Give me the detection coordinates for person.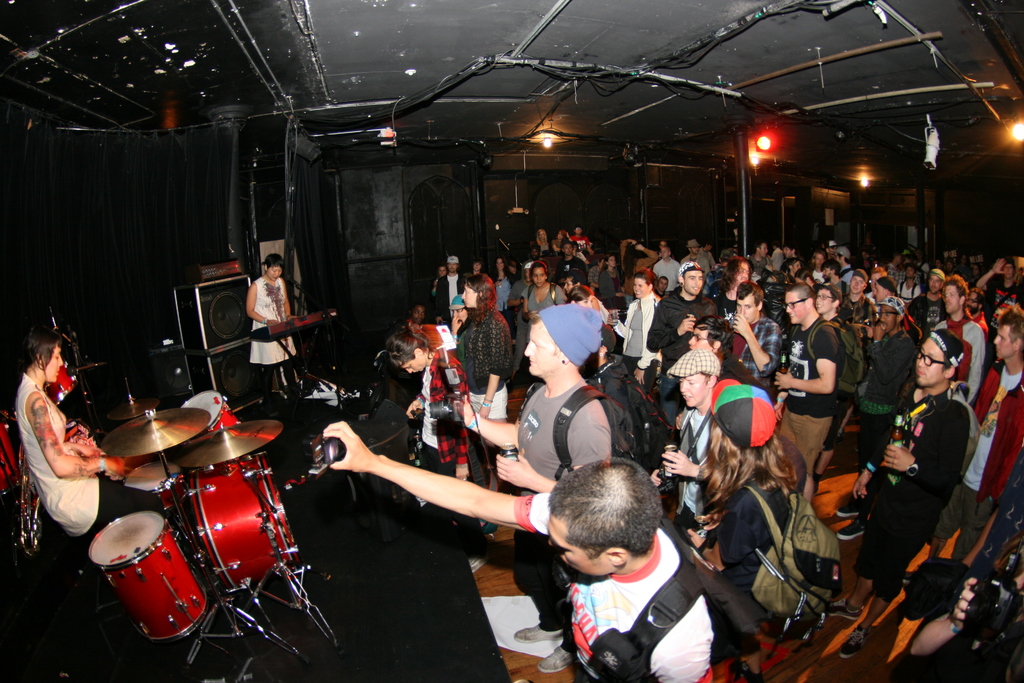
<region>648, 347, 718, 535</region>.
